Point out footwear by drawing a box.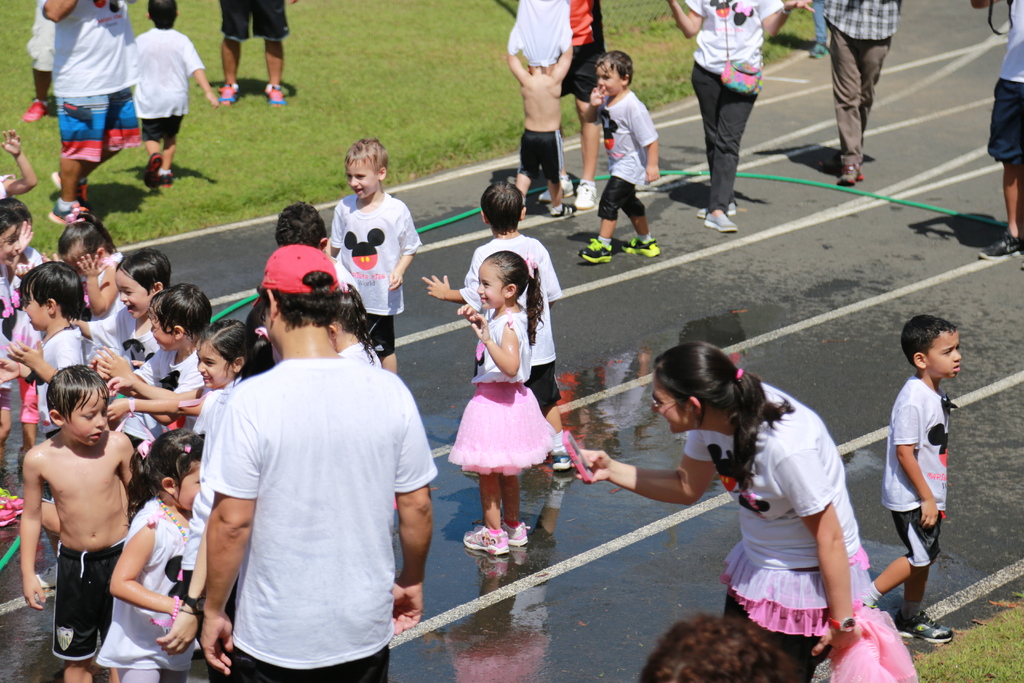
box(834, 165, 868, 188).
